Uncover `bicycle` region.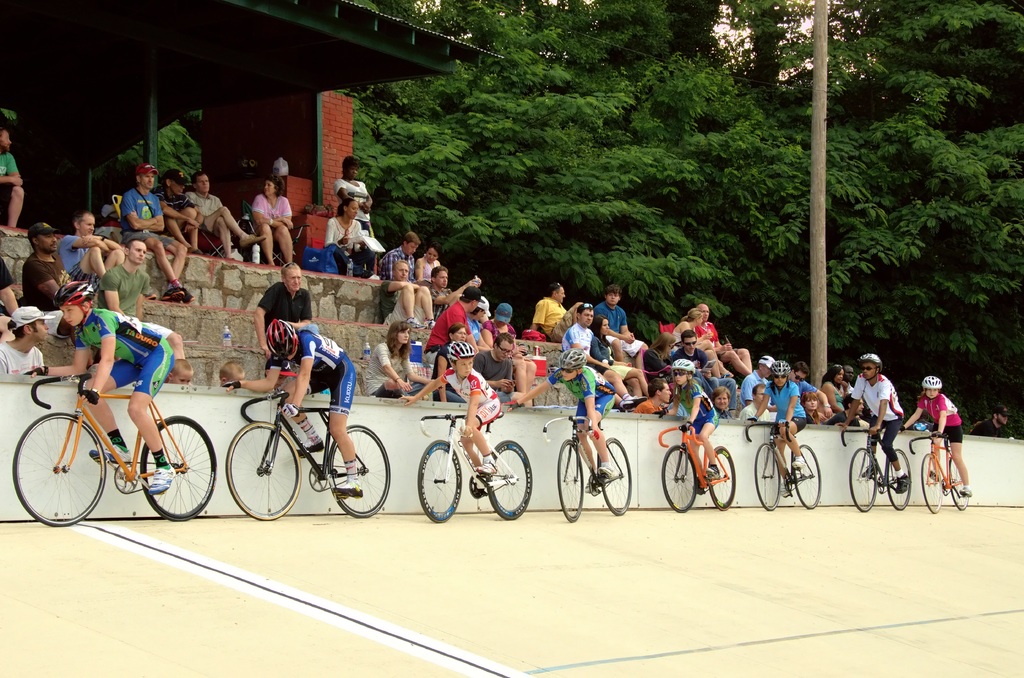
Uncovered: 538/420/633/520.
